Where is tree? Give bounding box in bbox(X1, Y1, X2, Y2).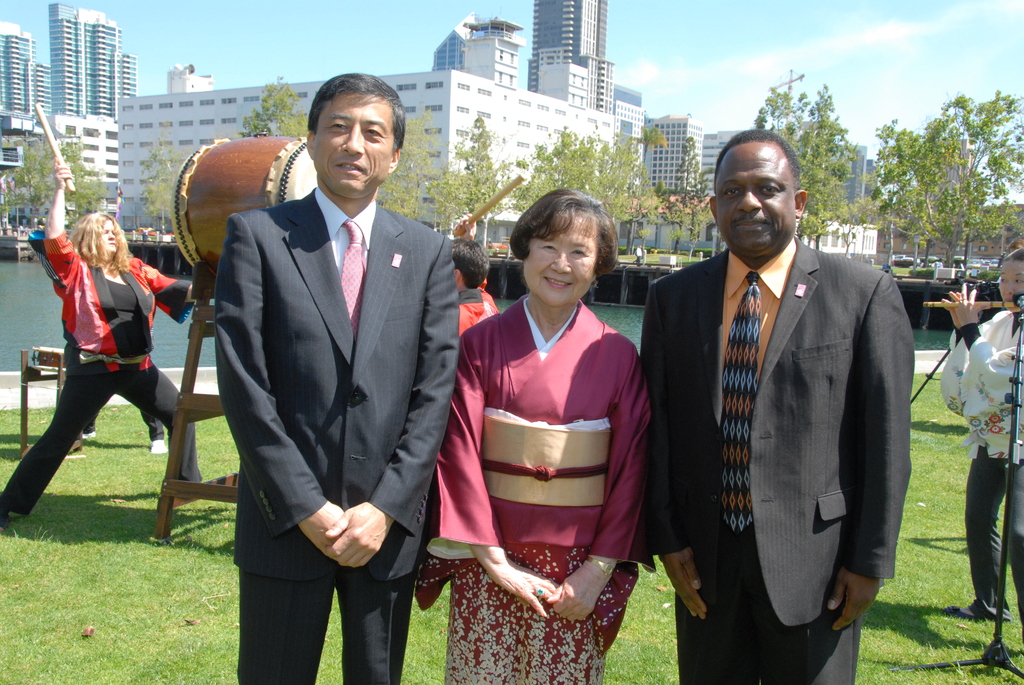
bbox(421, 132, 476, 241).
